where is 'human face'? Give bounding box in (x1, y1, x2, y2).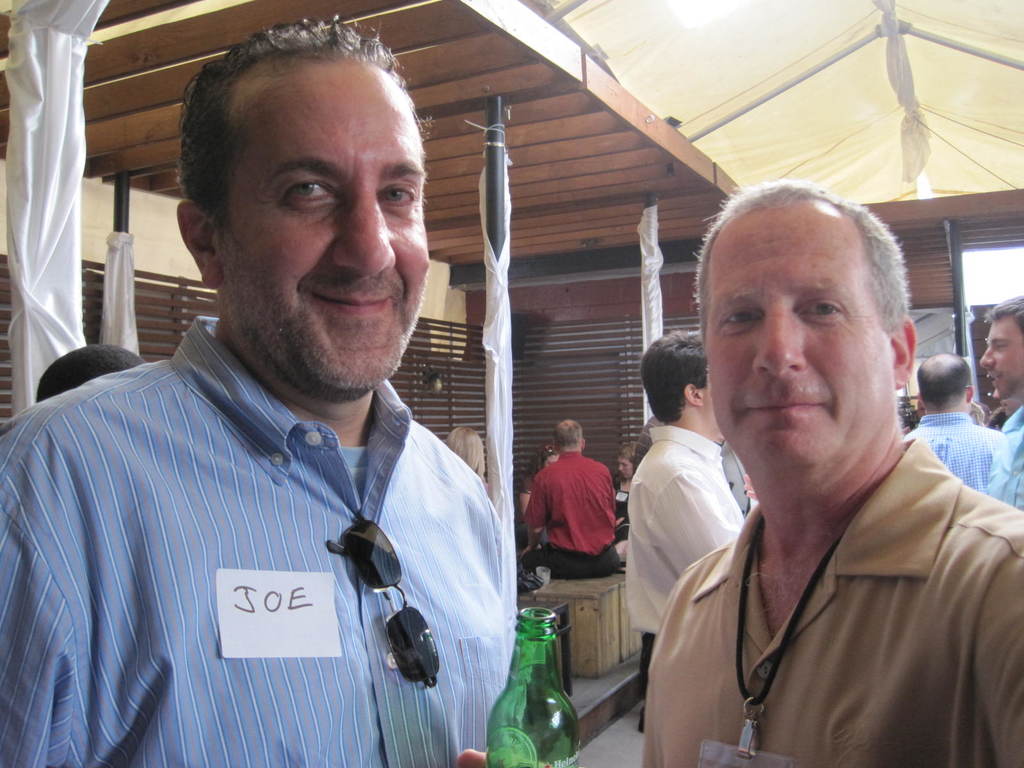
(213, 74, 429, 387).
